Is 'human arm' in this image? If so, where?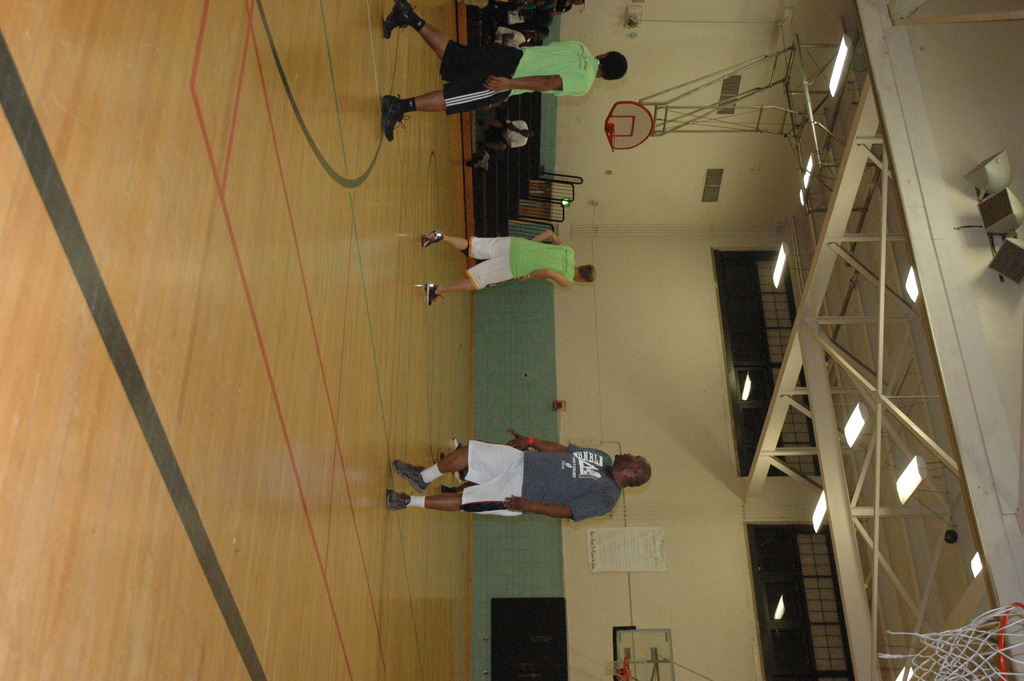
Yes, at {"x1": 499, "y1": 29, "x2": 525, "y2": 44}.
